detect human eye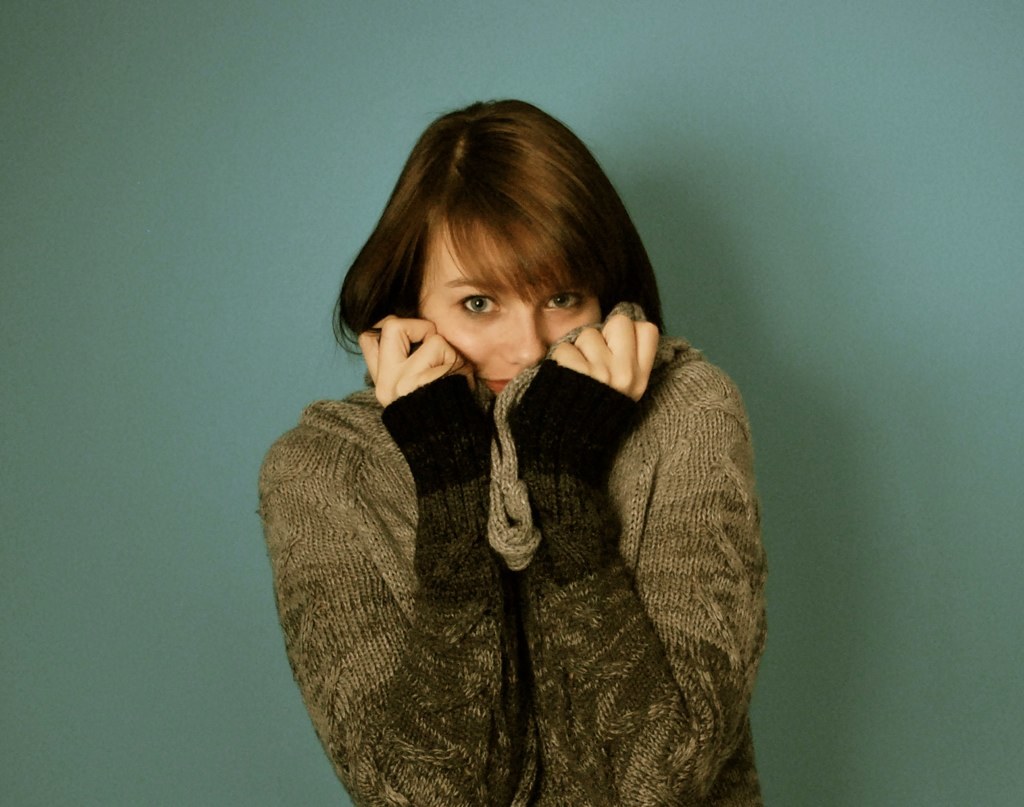
Rect(540, 291, 592, 322)
